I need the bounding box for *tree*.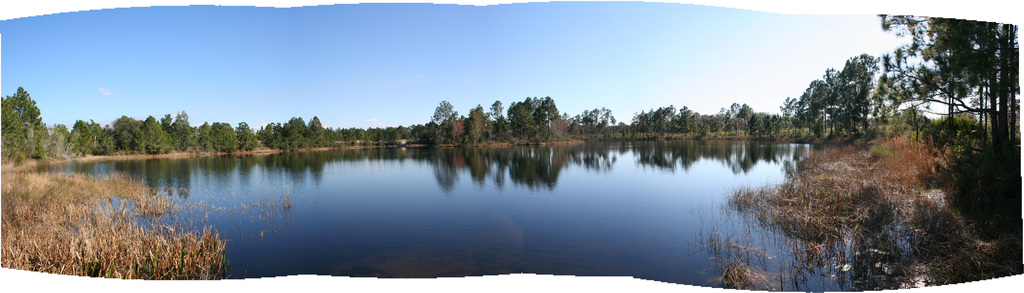
Here it is: (x1=308, y1=116, x2=331, y2=150).
